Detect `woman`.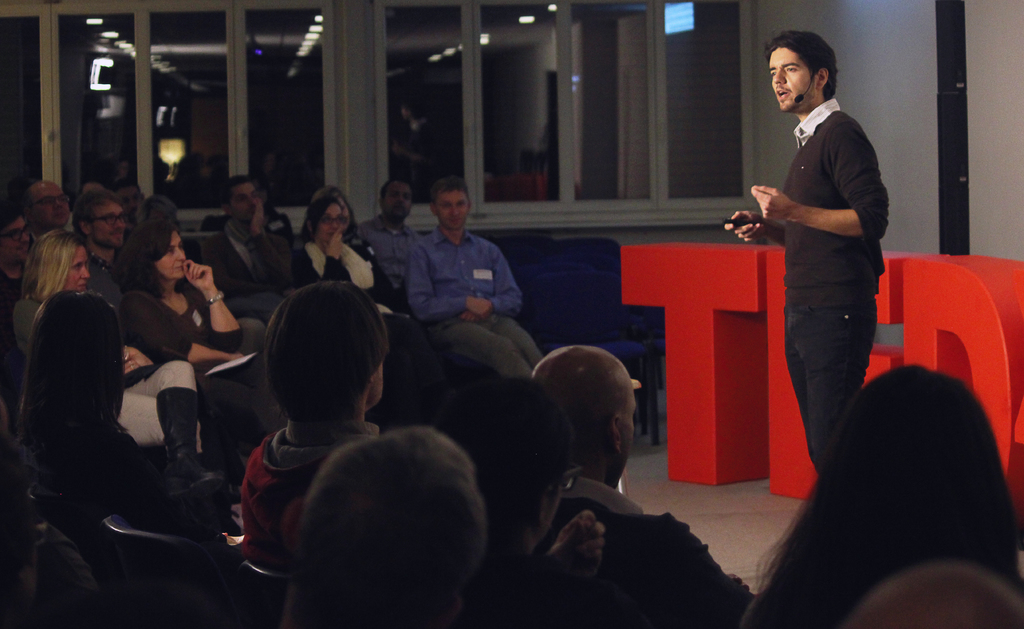
Detected at detection(17, 291, 229, 541).
